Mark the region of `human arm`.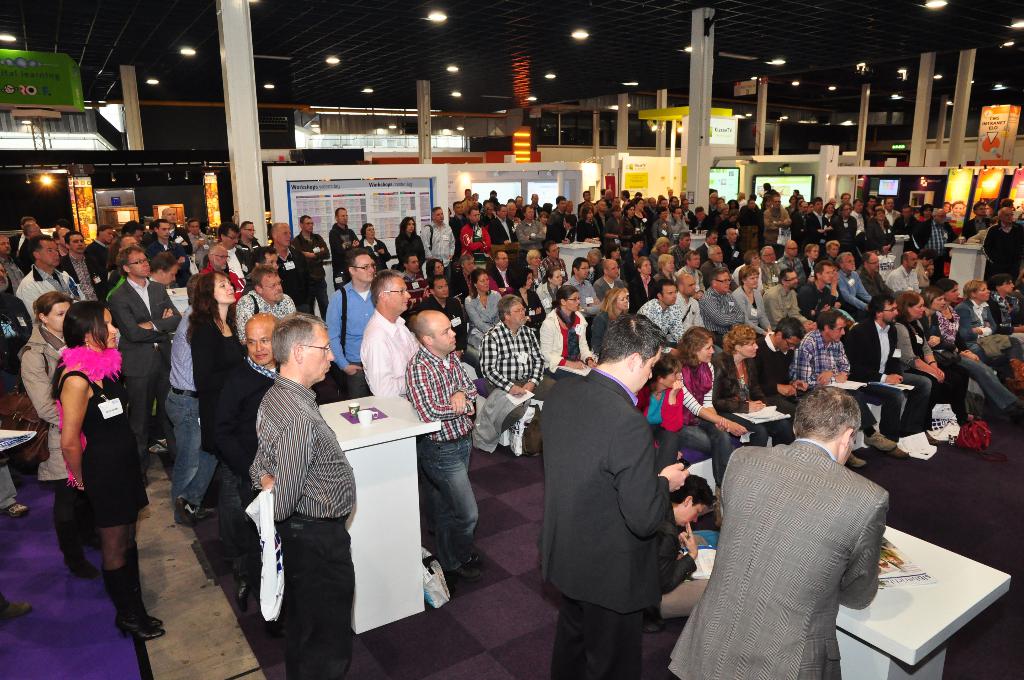
Region: 417:225:435:259.
